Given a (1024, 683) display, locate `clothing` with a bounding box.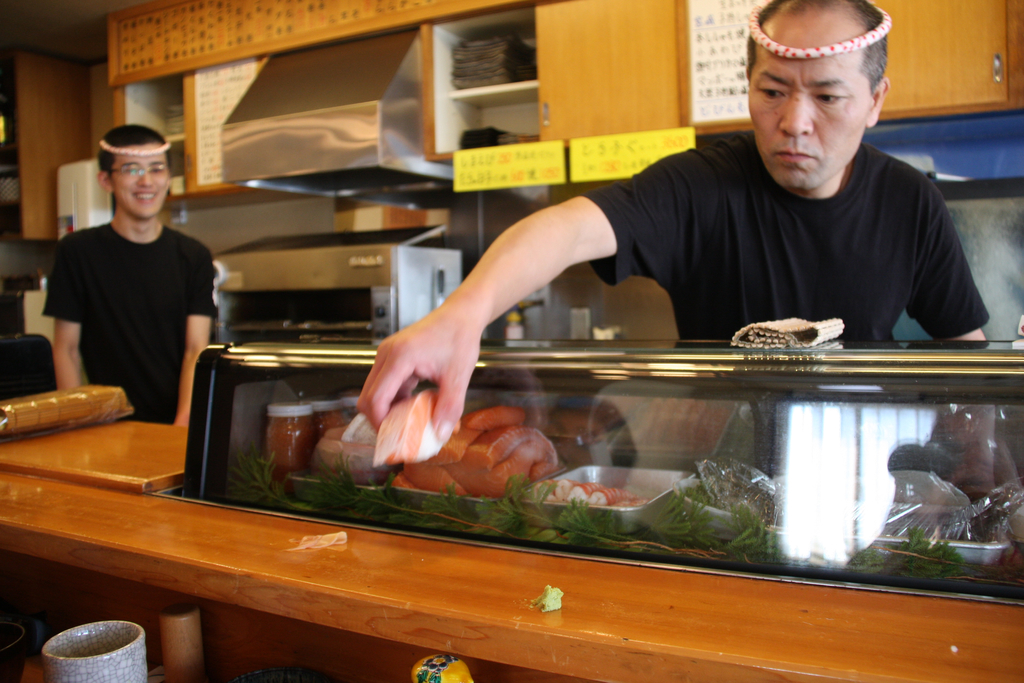
Located: select_region(542, 122, 1008, 361).
